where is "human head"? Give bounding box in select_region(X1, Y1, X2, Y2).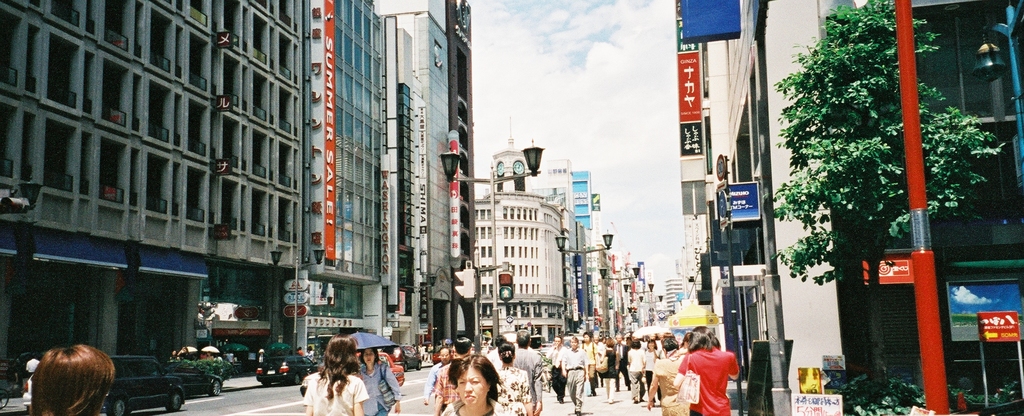
select_region(645, 338, 656, 351).
